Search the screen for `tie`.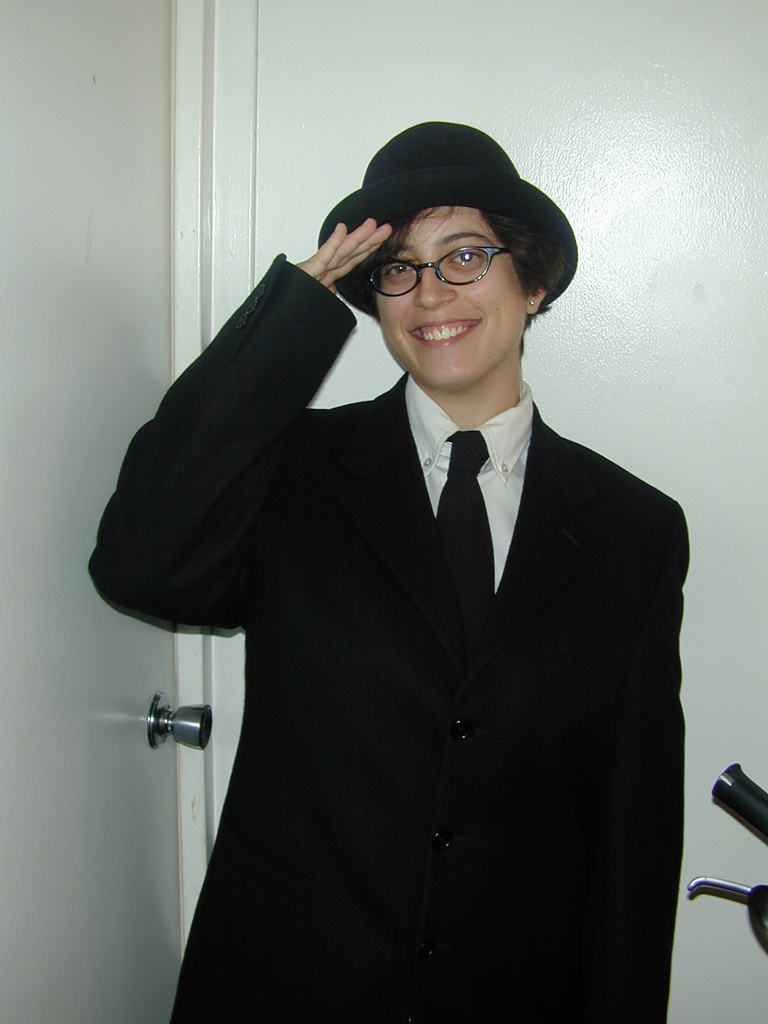
Found at 428:425:508:652.
